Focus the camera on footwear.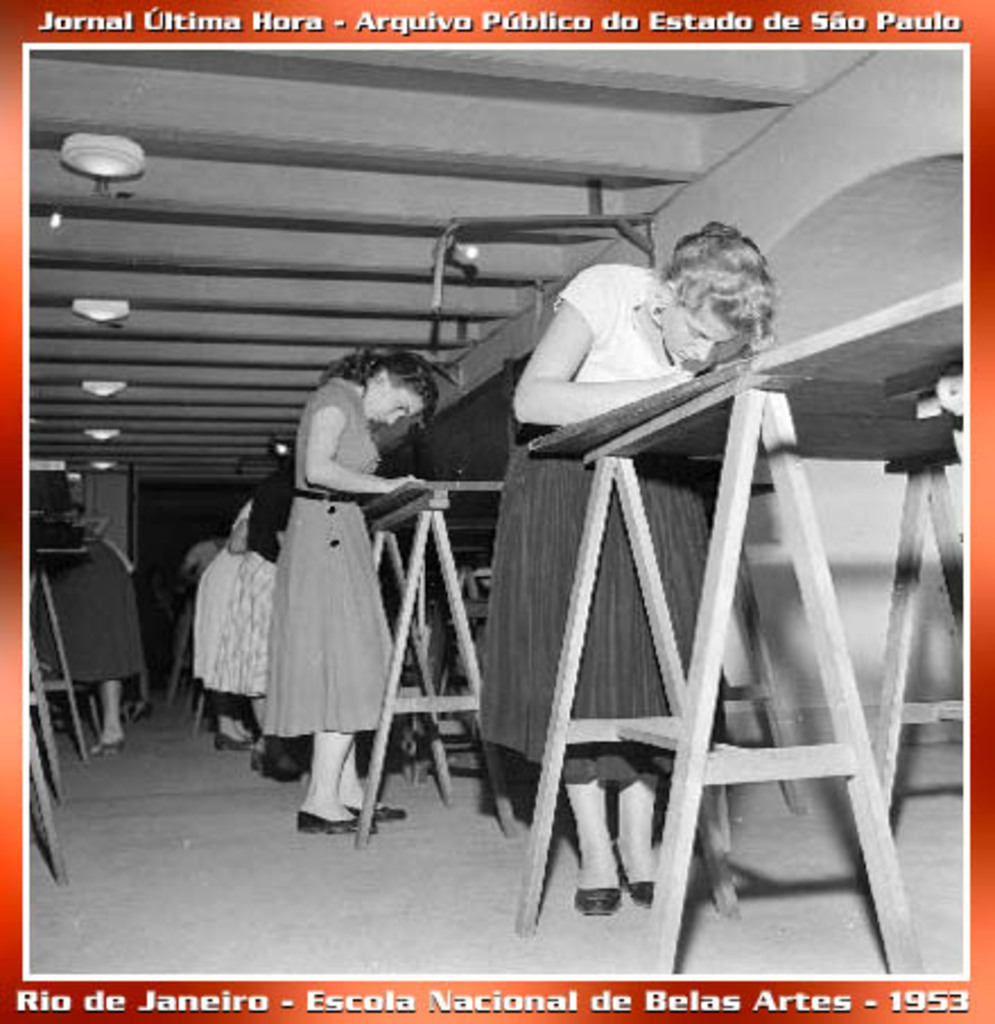
Focus region: box(570, 884, 622, 913).
